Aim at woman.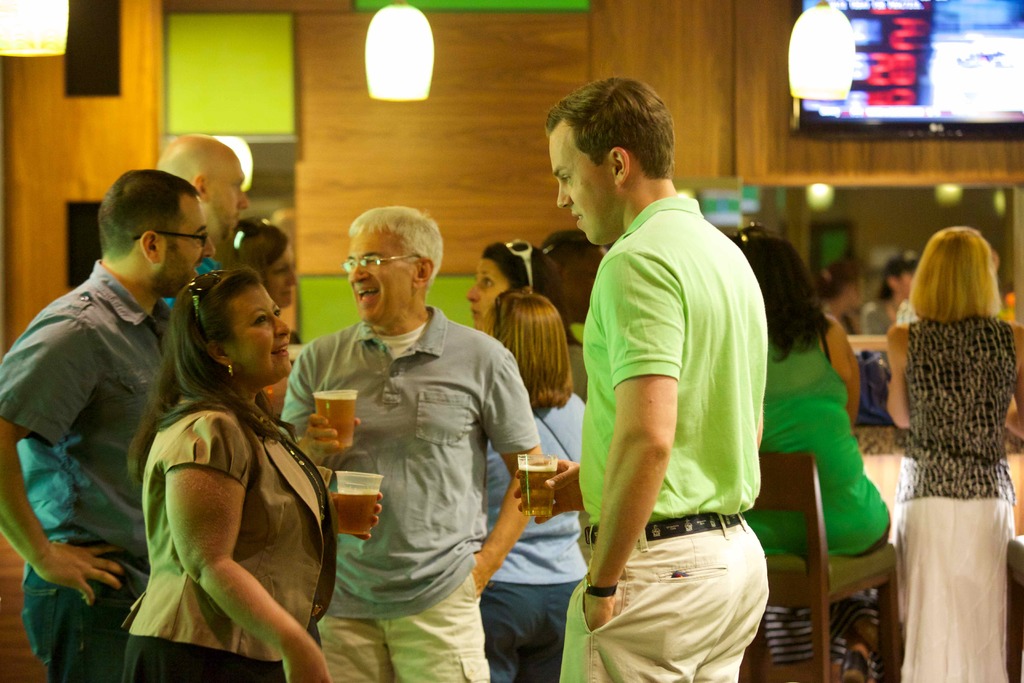
Aimed at BBox(727, 234, 898, 558).
